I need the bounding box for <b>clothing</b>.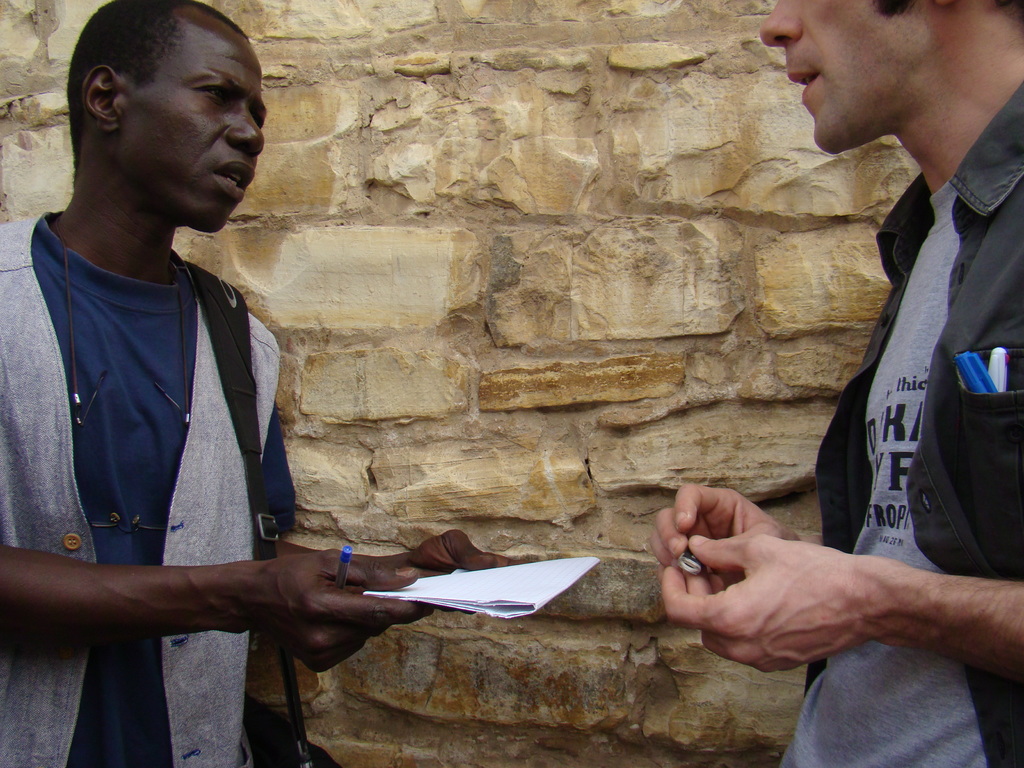
Here it is: BBox(774, 70, 1023, 688).
